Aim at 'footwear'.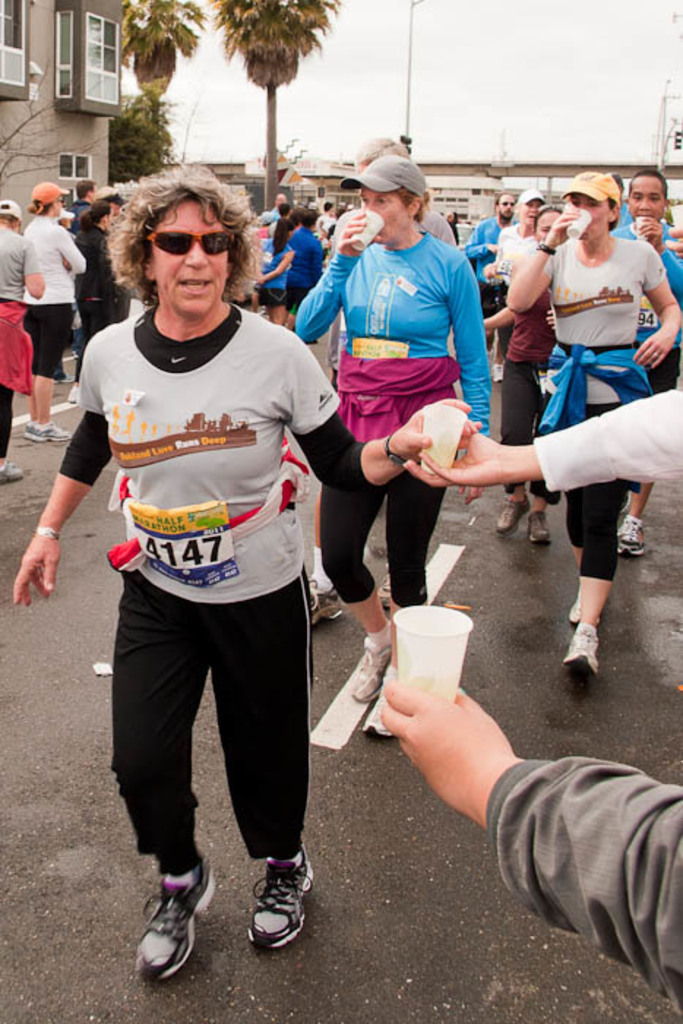
Aimed at 25, 417, 34, 437.
